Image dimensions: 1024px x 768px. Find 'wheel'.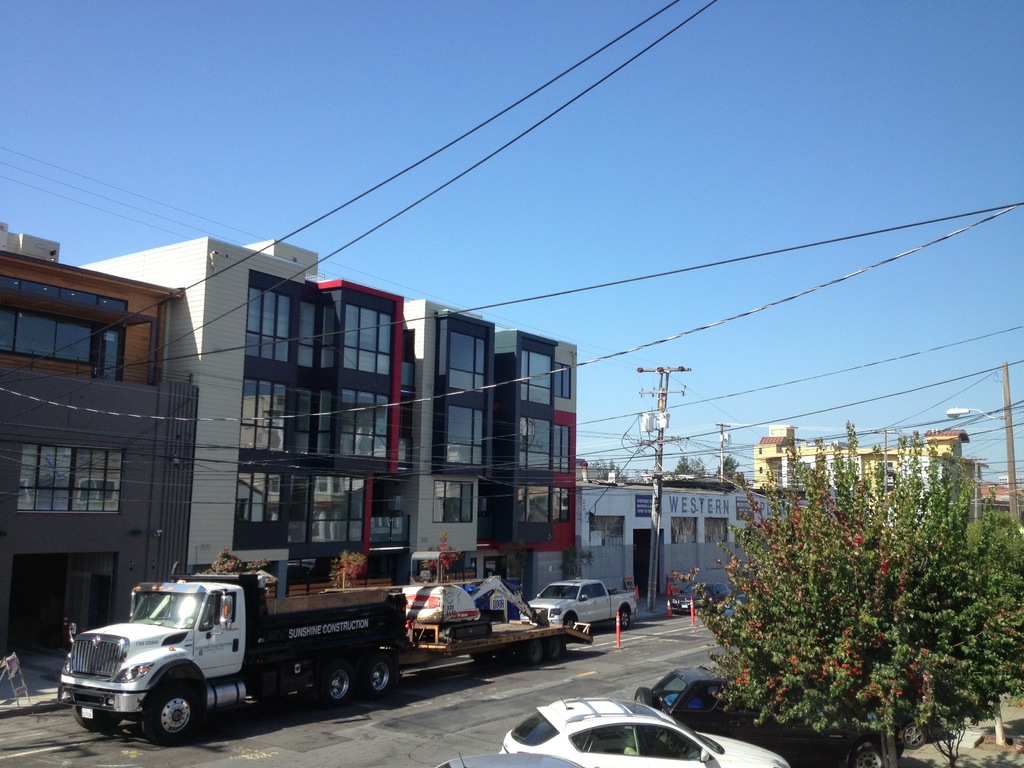
(140,678,207,741).
